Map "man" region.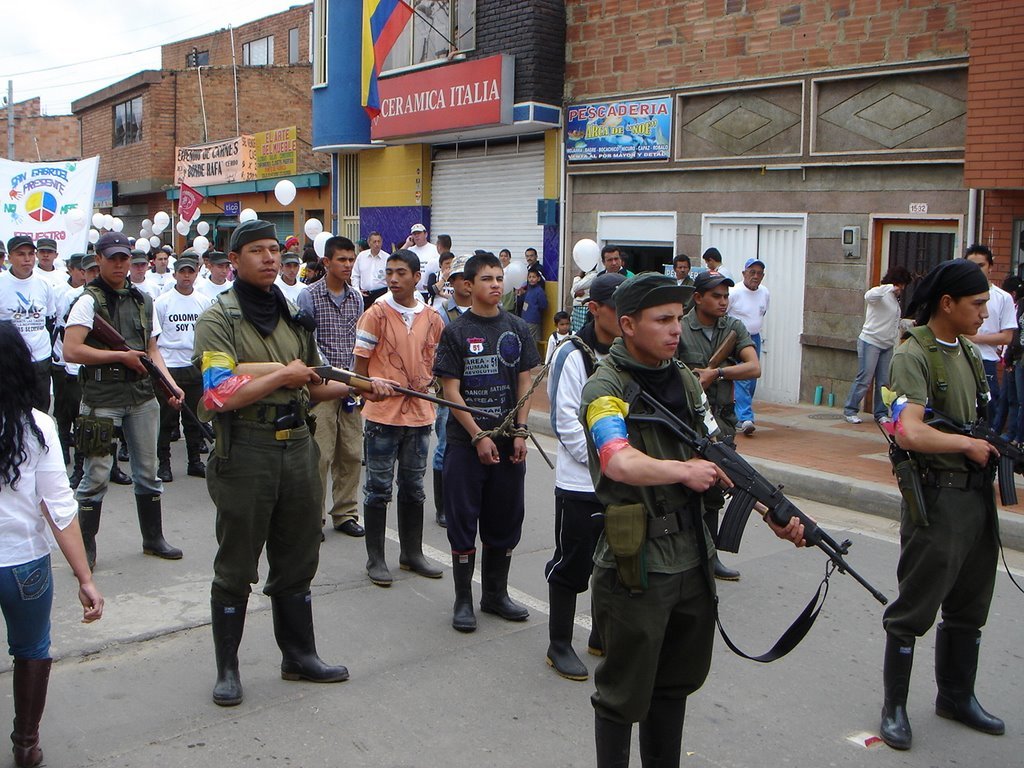
Mapped to 434/236/452/255.
